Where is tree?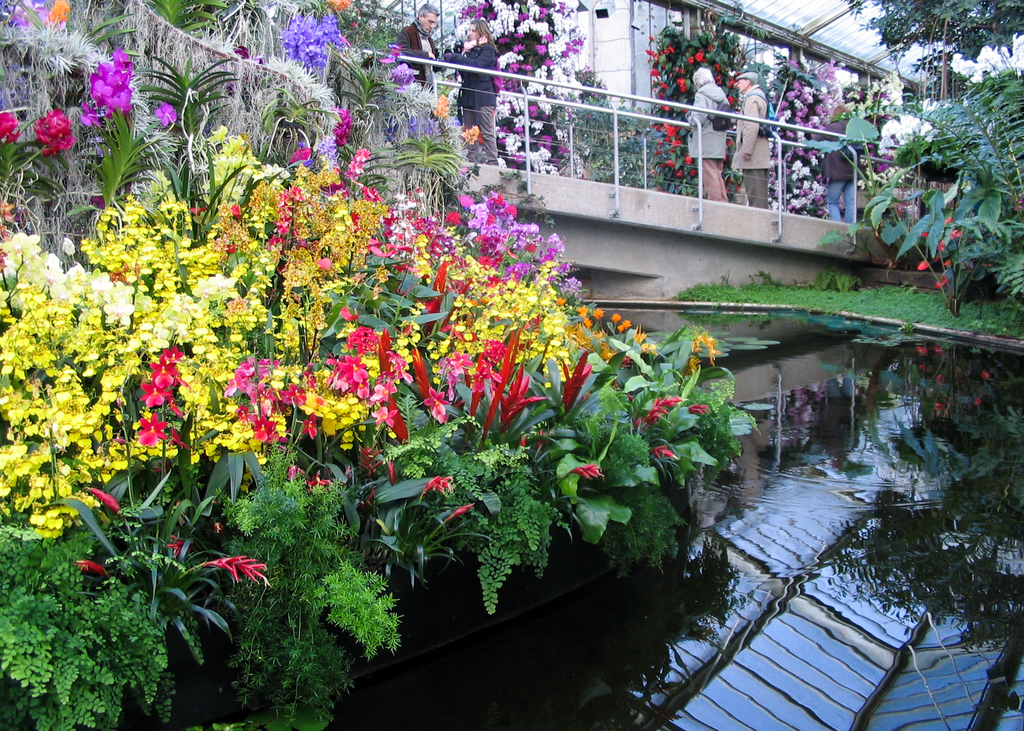
{"x1": 826, "y1": 72, "x2": 1023, "y2": 313}.
